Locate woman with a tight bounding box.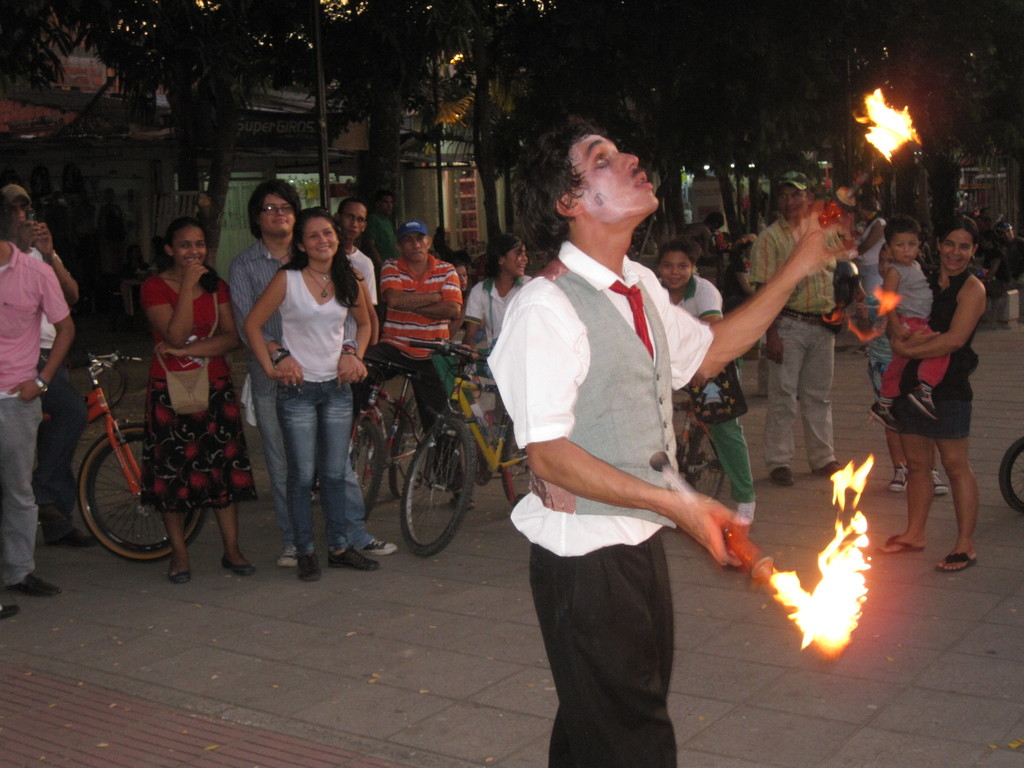
select_region(194, 191, 220, 221).
